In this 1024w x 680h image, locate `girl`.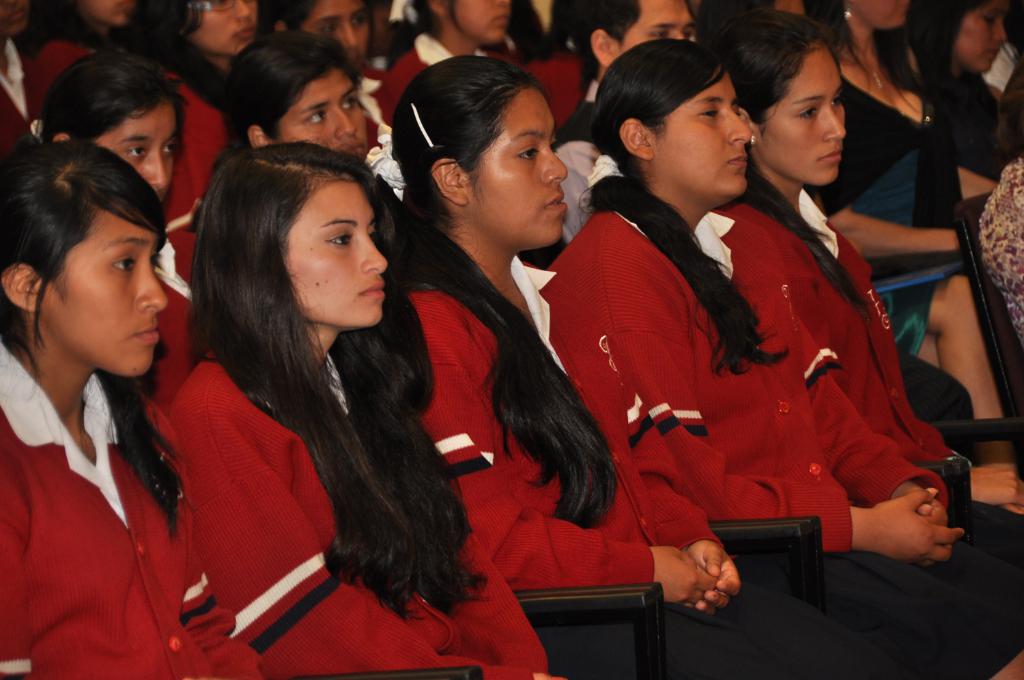
Bounding box: x1=0 y1=144 x2=270 y2=679.
